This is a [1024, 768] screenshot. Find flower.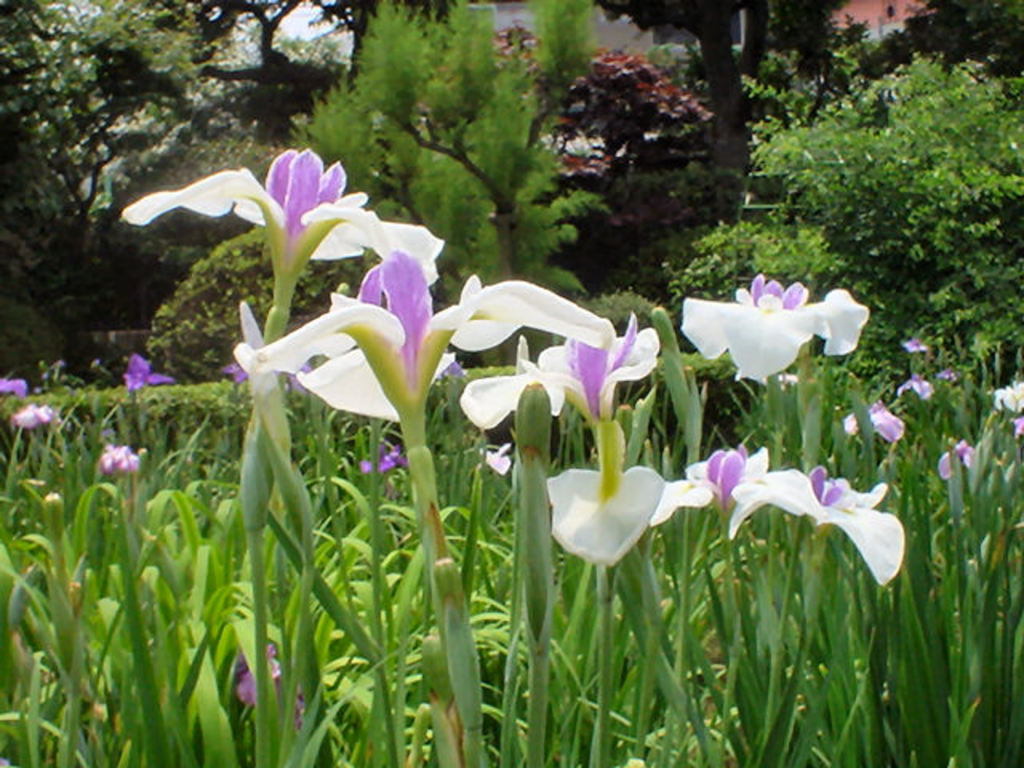
Bounding box: Rect(677, 267, 874, 386).
